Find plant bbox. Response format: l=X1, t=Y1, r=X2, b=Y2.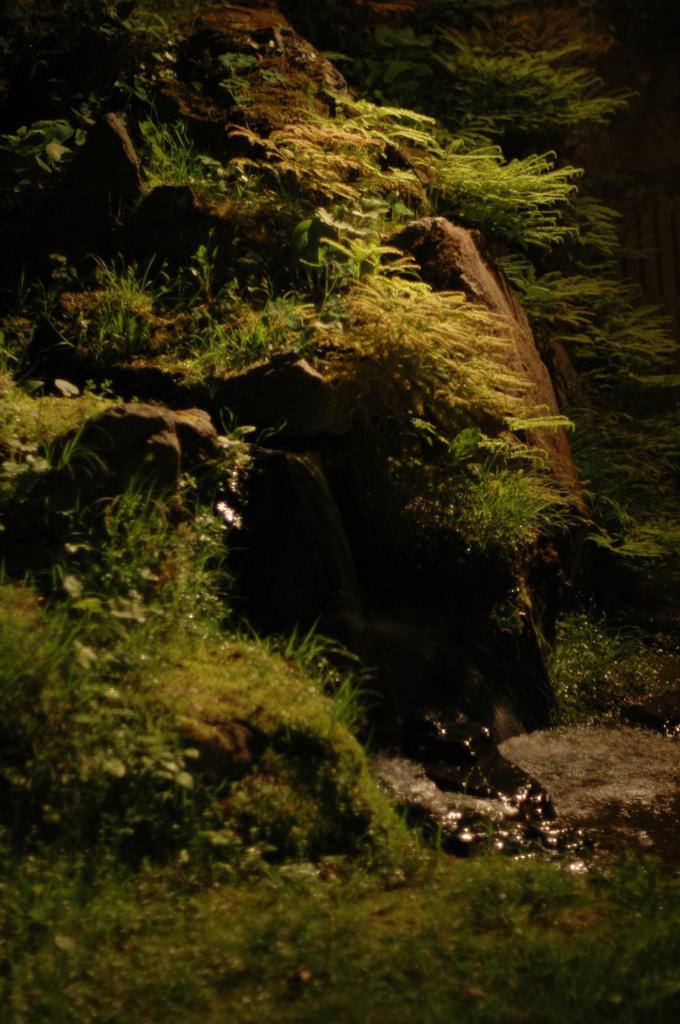
l=138, t=113, r=266, b=196.
